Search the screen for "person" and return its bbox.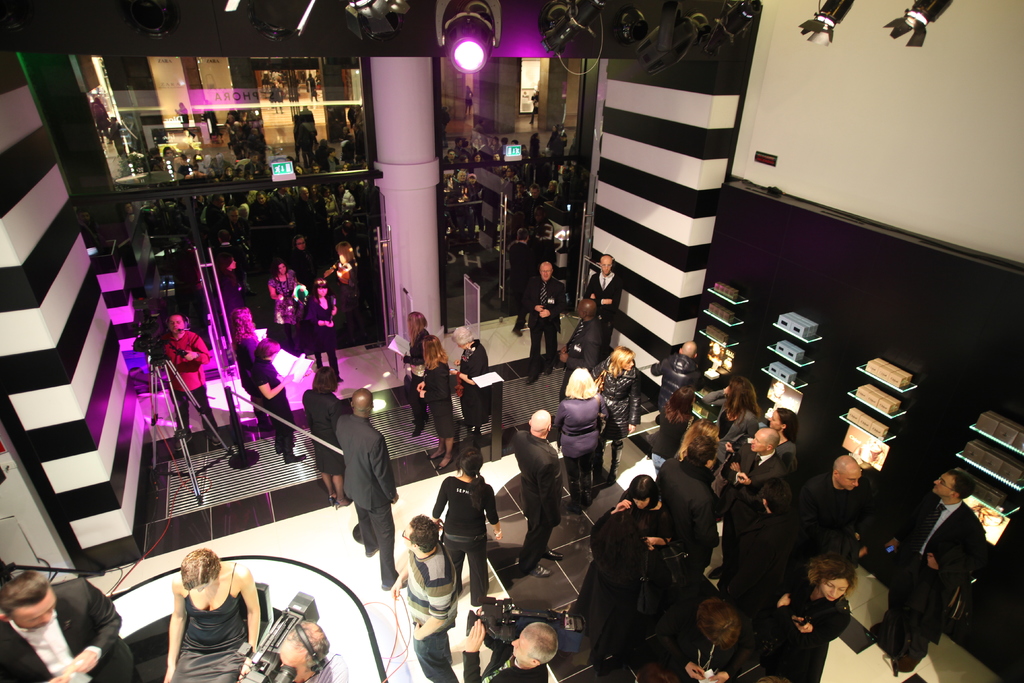
Found: bbox=[764, 404, 797, 472].
